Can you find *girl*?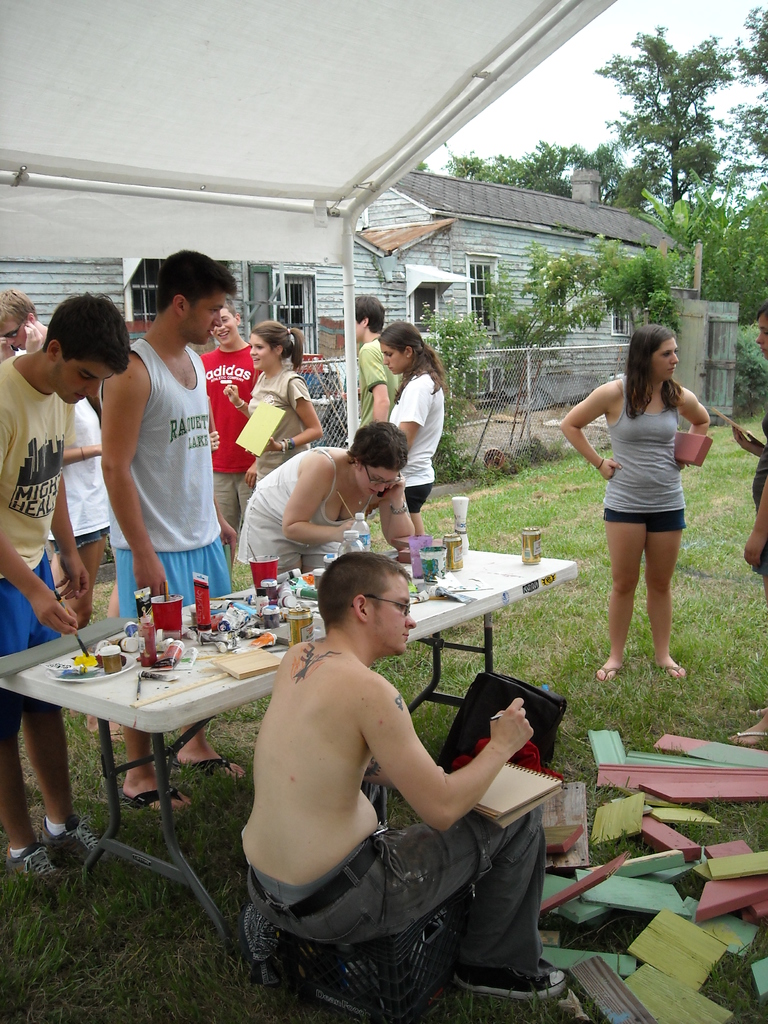
Yes, bounding box: [374, 317, 446, 536].
